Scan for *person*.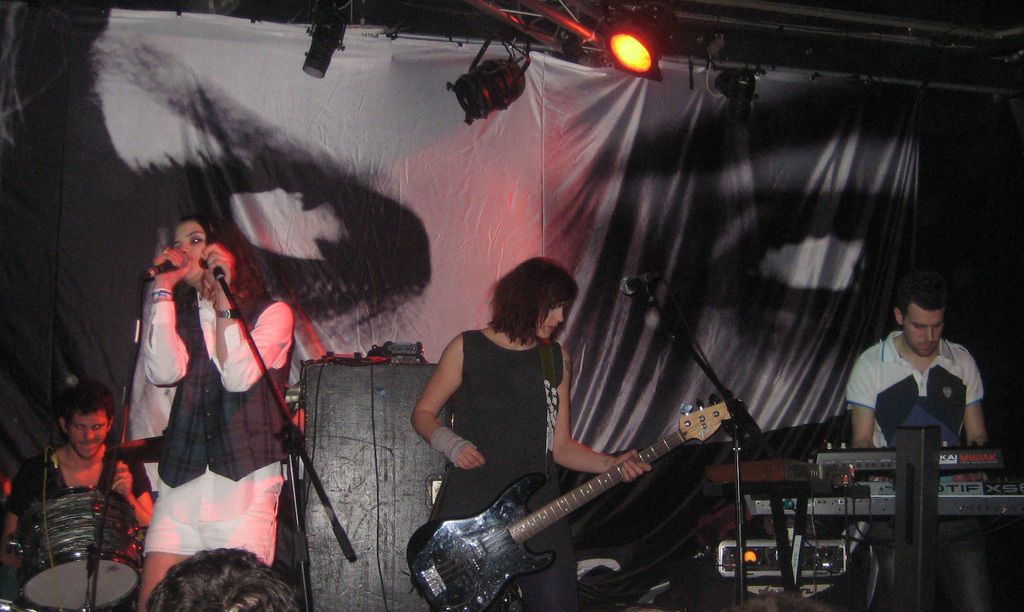
Scan result: BBox(408, 252, 654, 606).
